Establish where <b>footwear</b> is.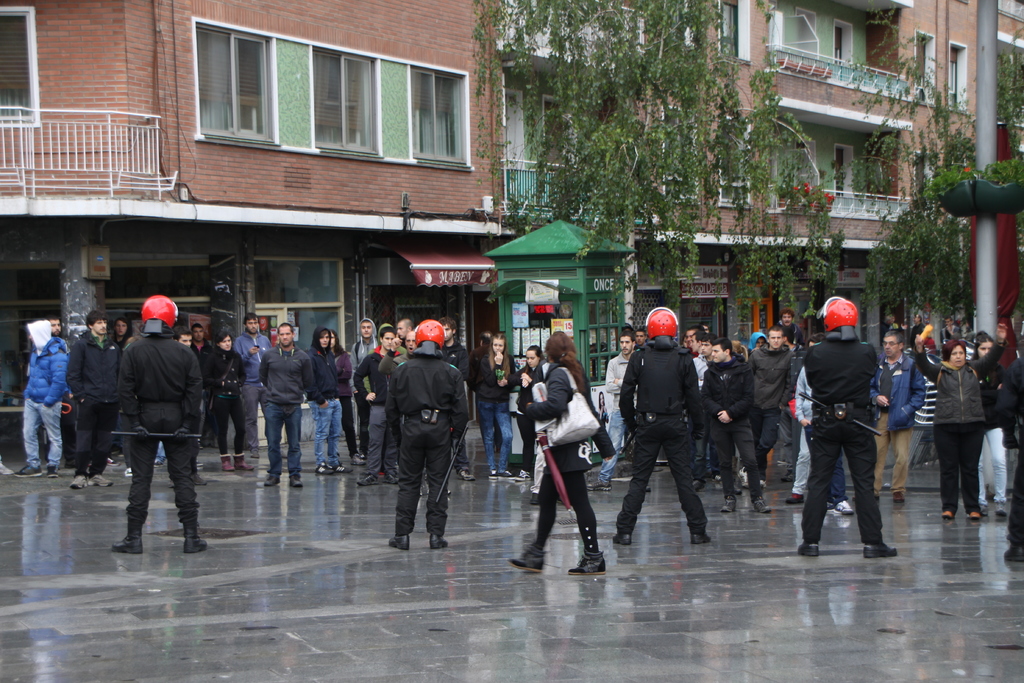
Established at 487:468:500:479.
